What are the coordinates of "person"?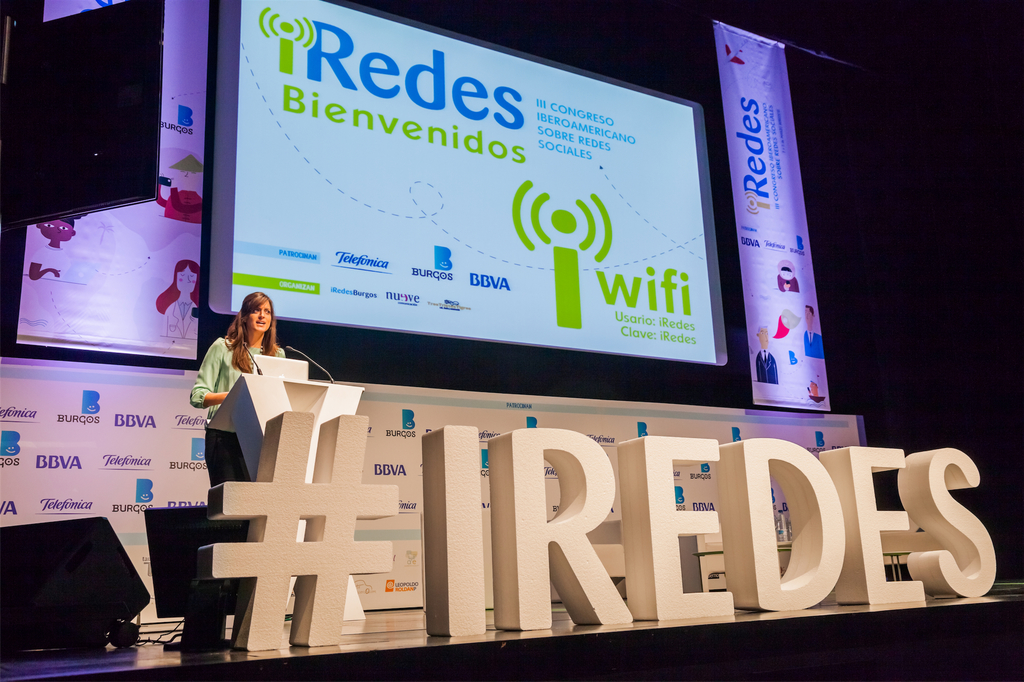
Rect(776, 258, 808, 295).
